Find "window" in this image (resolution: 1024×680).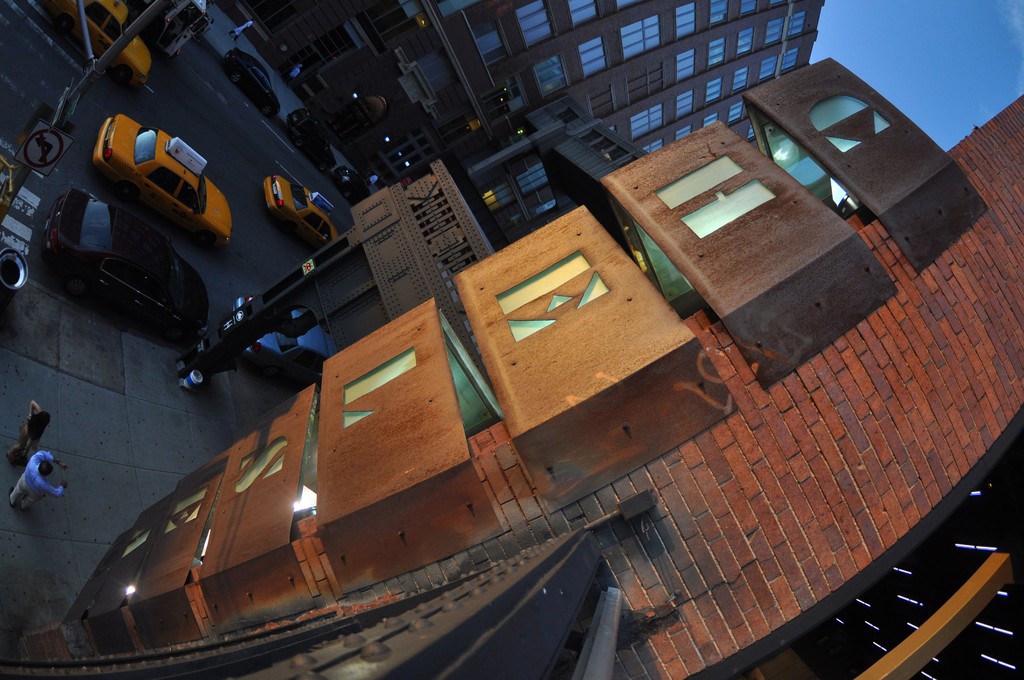
bbox=[527, 197, 564, 217].
